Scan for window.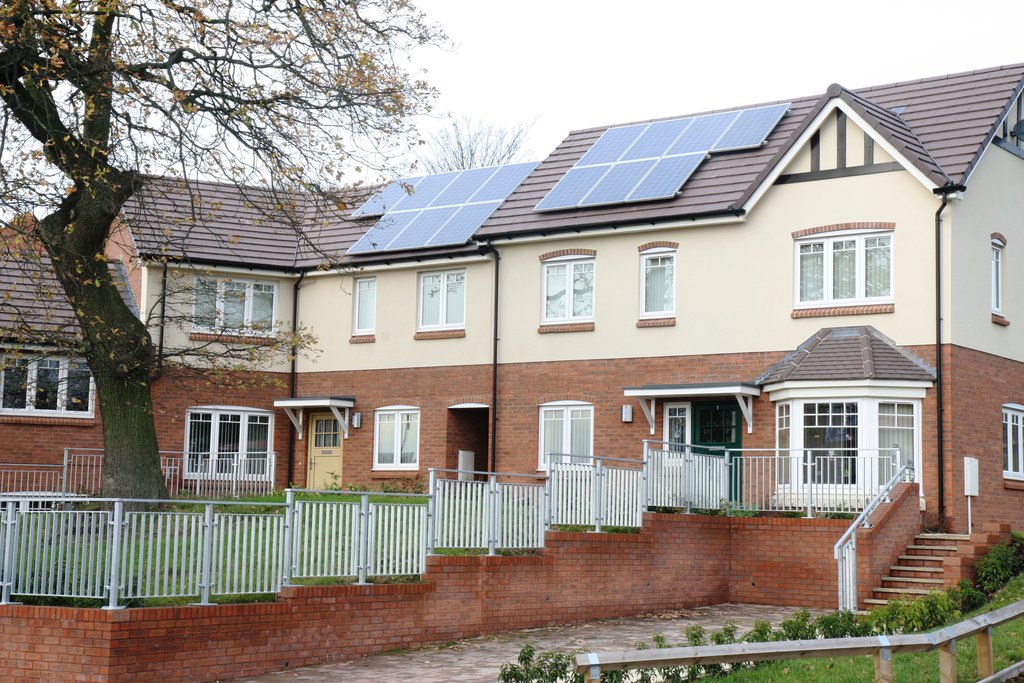
Scan result: box=[771, 397, 918, 509].
